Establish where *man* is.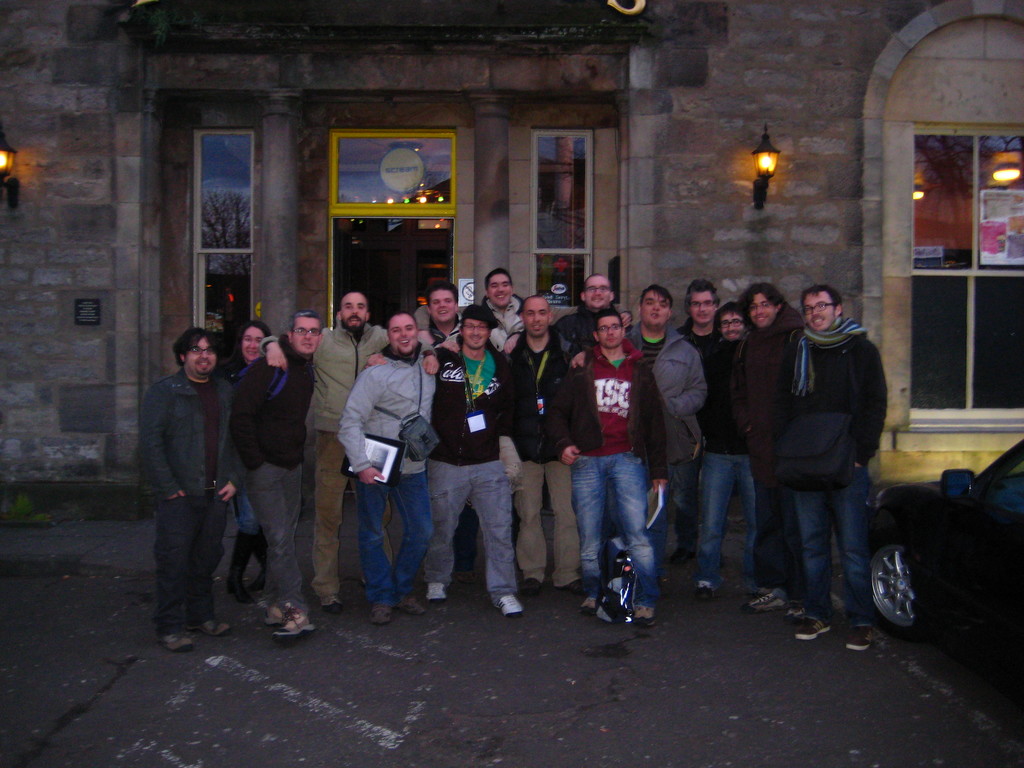
Established at [261, 289, 438, 618].
